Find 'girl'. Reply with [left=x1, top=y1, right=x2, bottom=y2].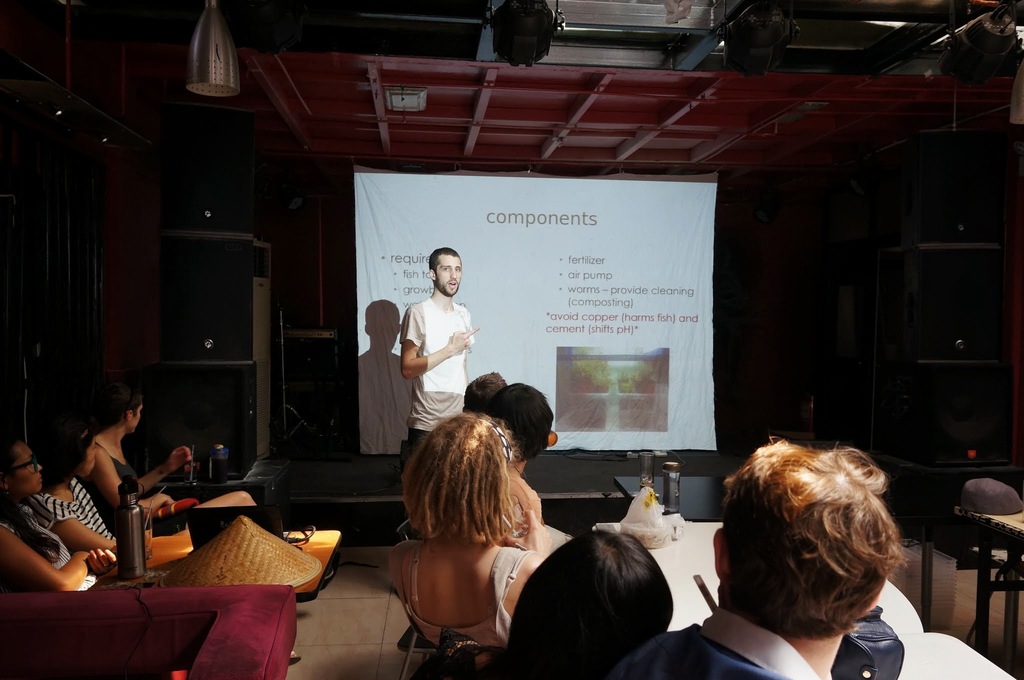
[left=502, top=515, right=679, bottom=679].
